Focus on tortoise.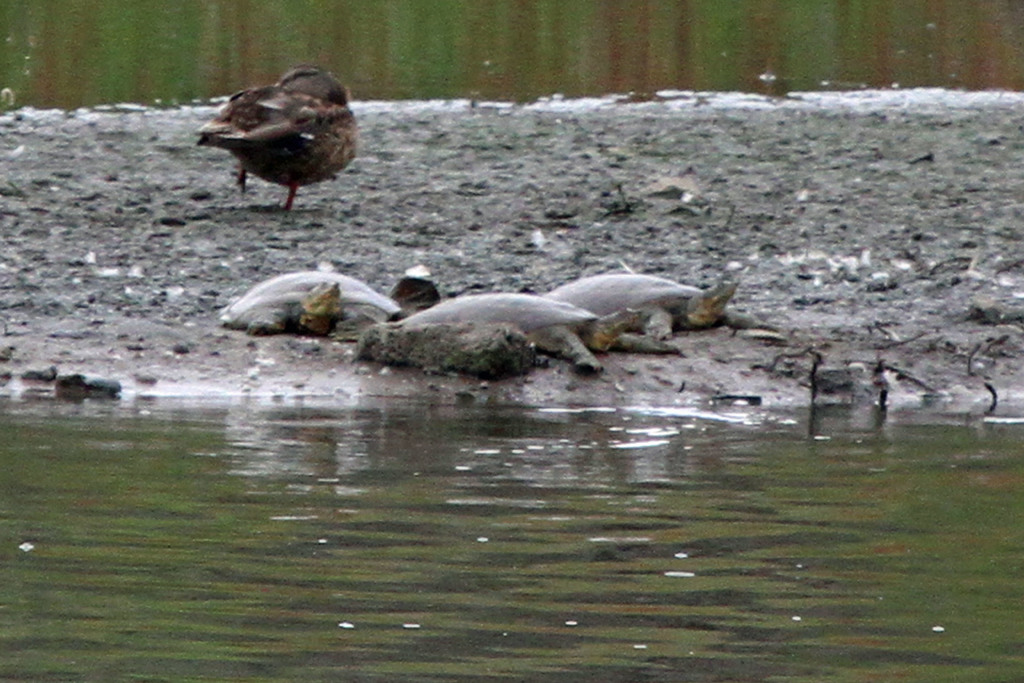
Focused at bbox=[534, 273, 780, 340].
